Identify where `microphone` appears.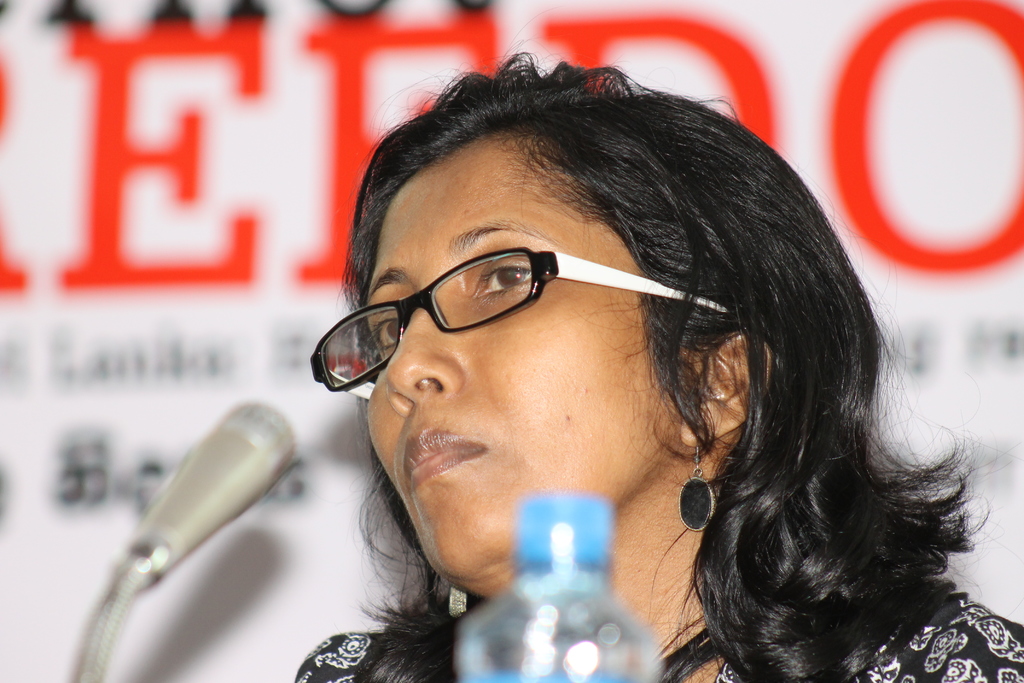
Appears at <bbox>70, 397, 297, 682</bbox>.
